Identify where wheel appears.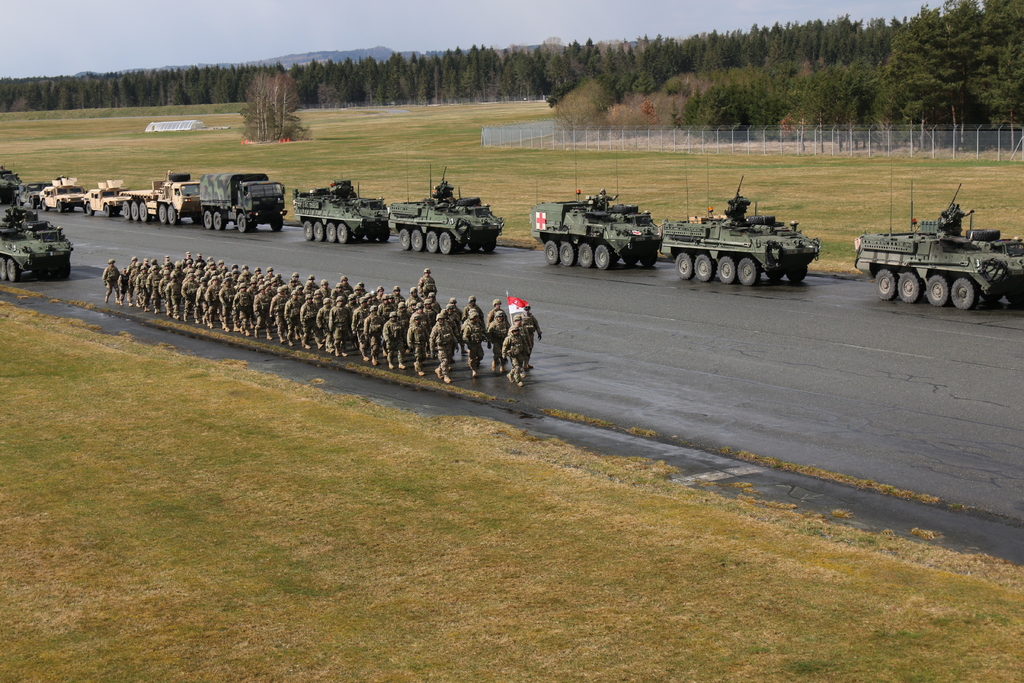
Appears at bbox=[438, 232, 457, 252].
